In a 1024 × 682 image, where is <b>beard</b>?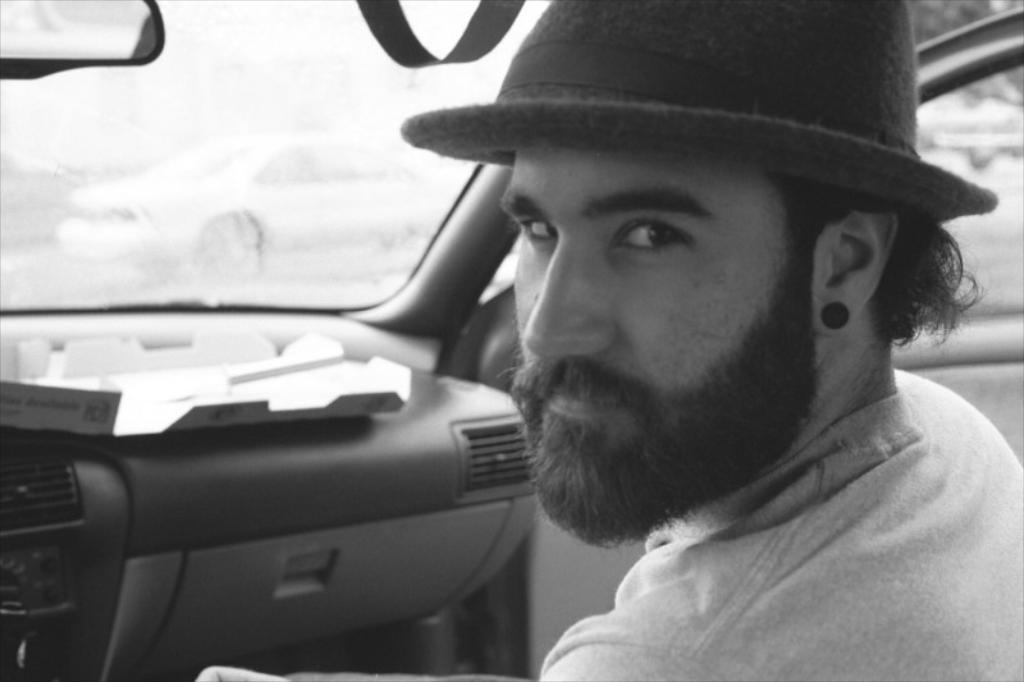
Rect(483, 225, 860, 550).
